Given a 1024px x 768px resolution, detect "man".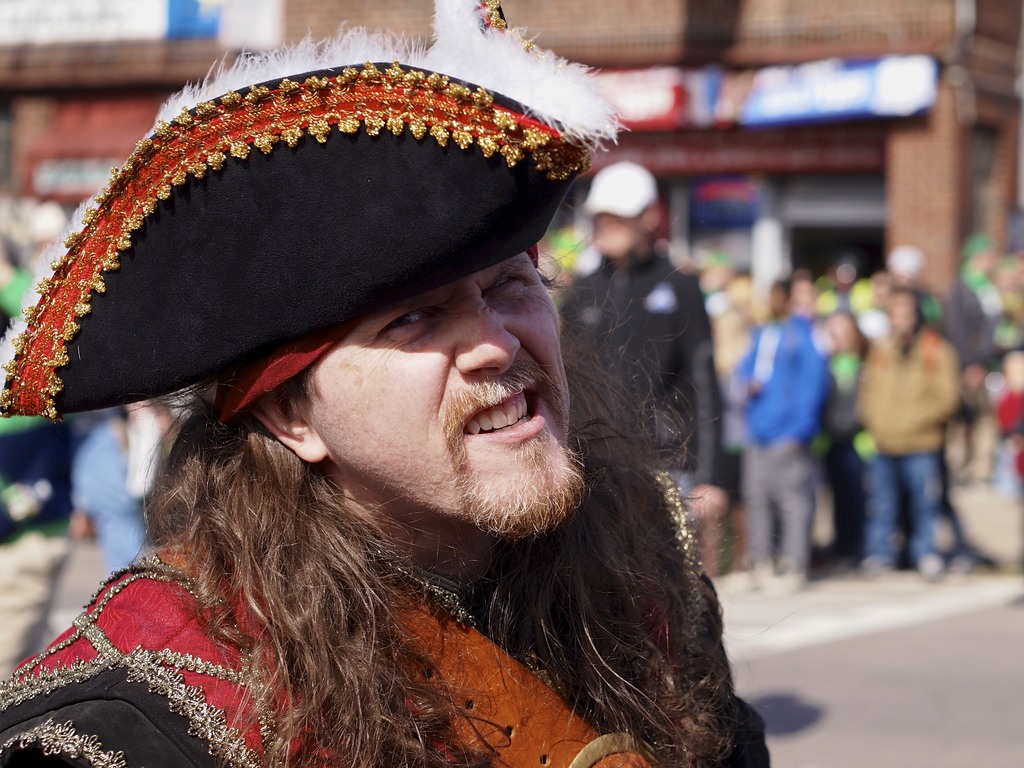
<region>932, 239, 1018, 493</region>.
